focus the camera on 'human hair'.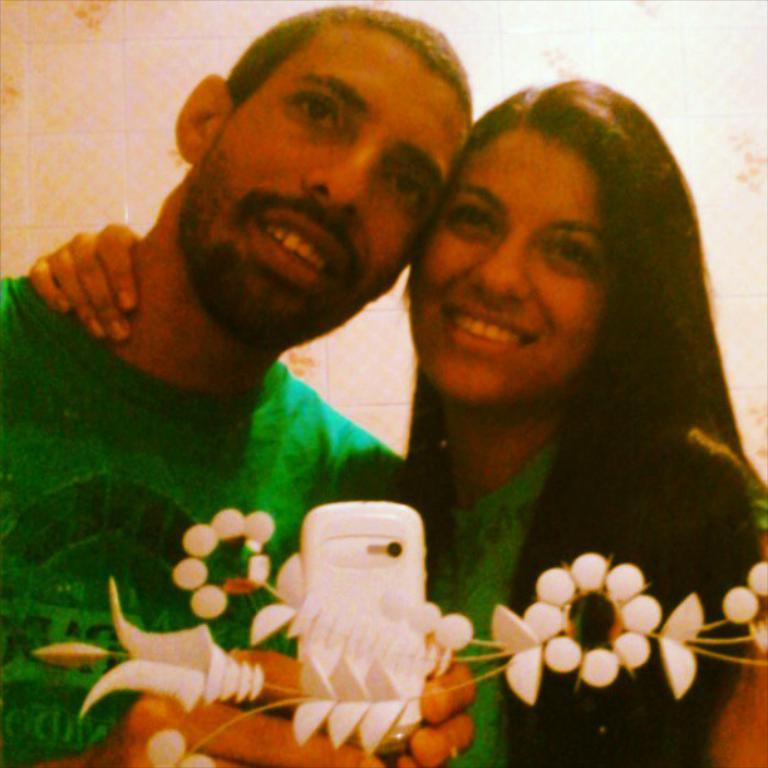
Focus region: [left=225, top=4, right=471, bottom=137].
